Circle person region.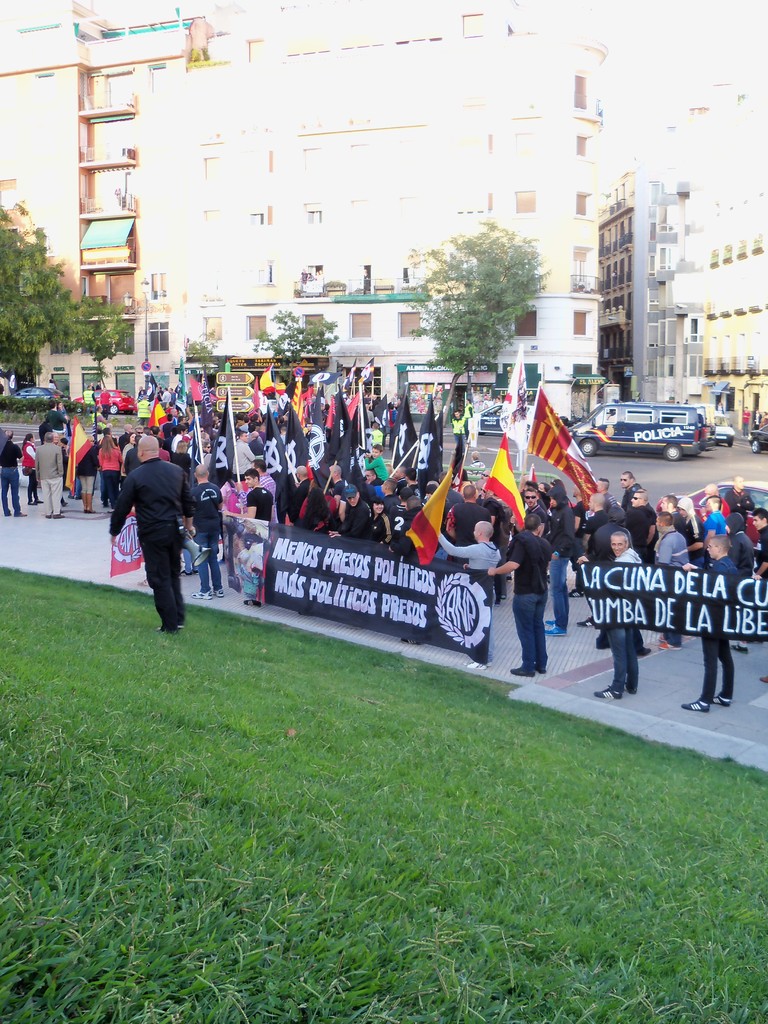
Region: Rect(191, 462, 230, 600).
